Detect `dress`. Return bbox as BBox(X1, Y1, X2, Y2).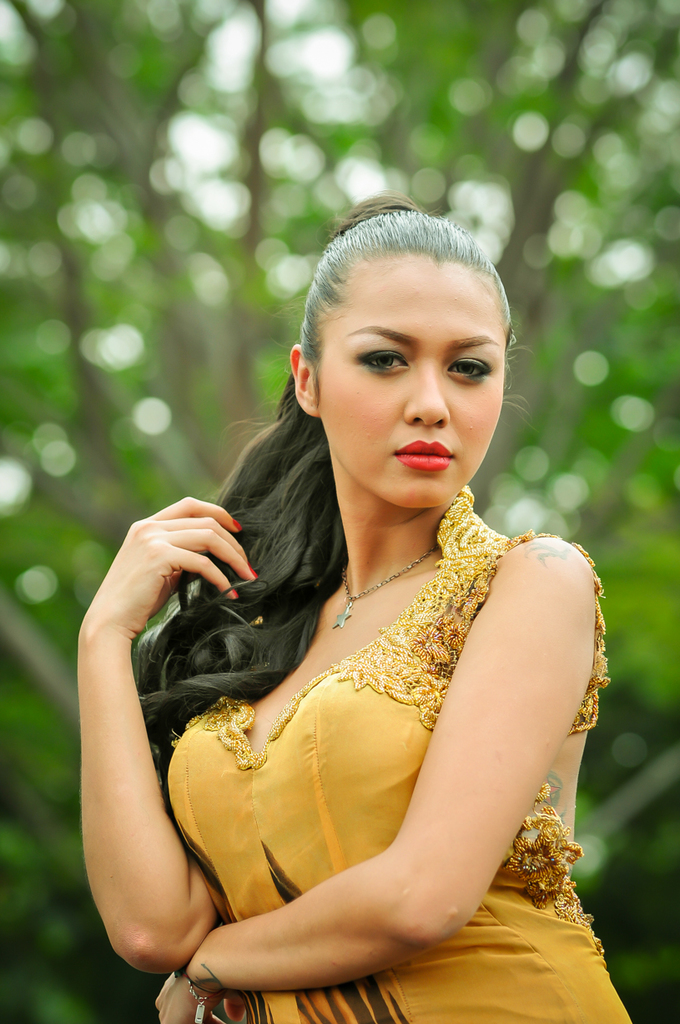
BBox(166, 477, 628, 1023).
